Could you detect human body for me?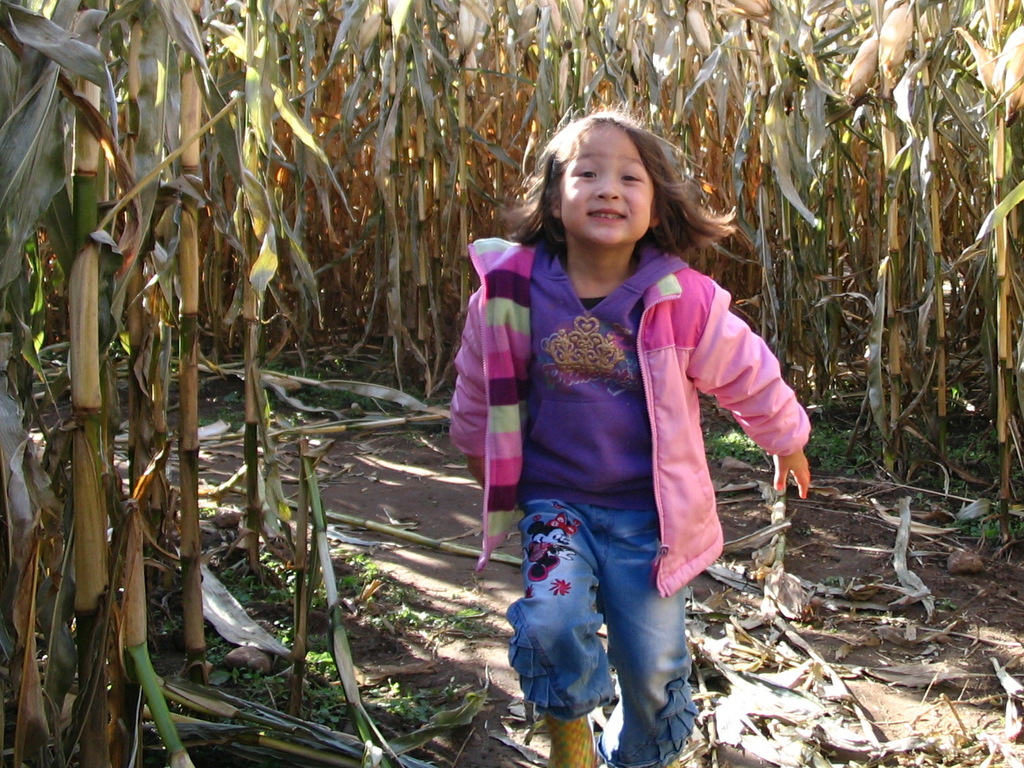
Detection result: x1=465 y1=90 x2=808 y2=767.
